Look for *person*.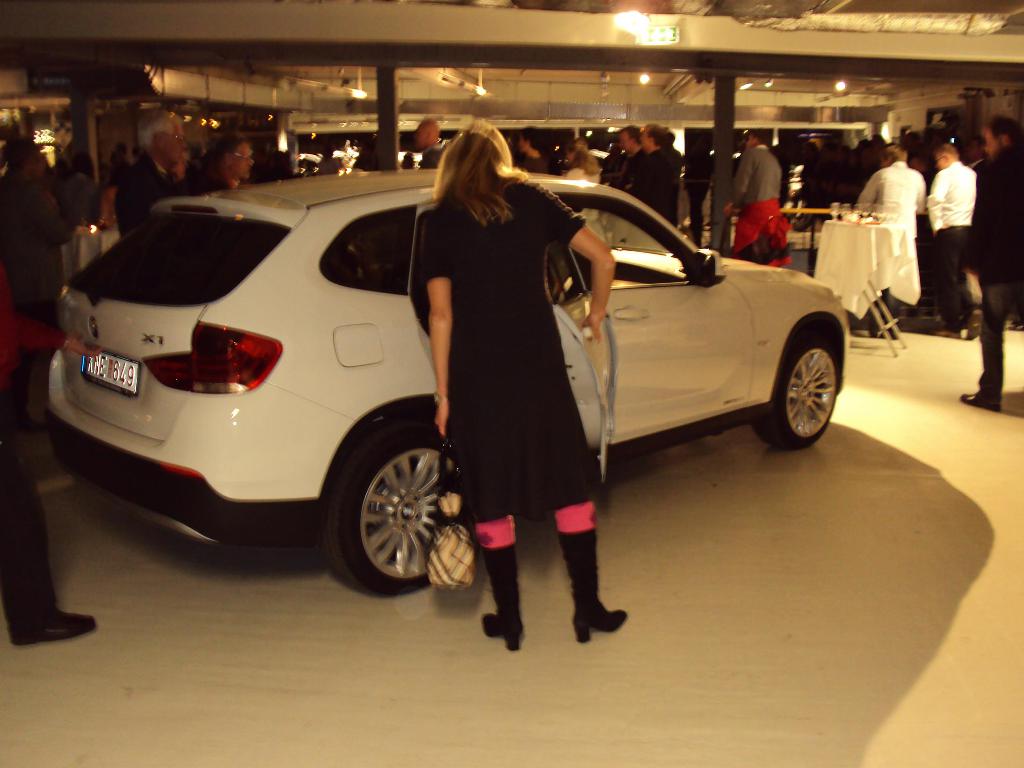
Found: (963,117,1023,413).
